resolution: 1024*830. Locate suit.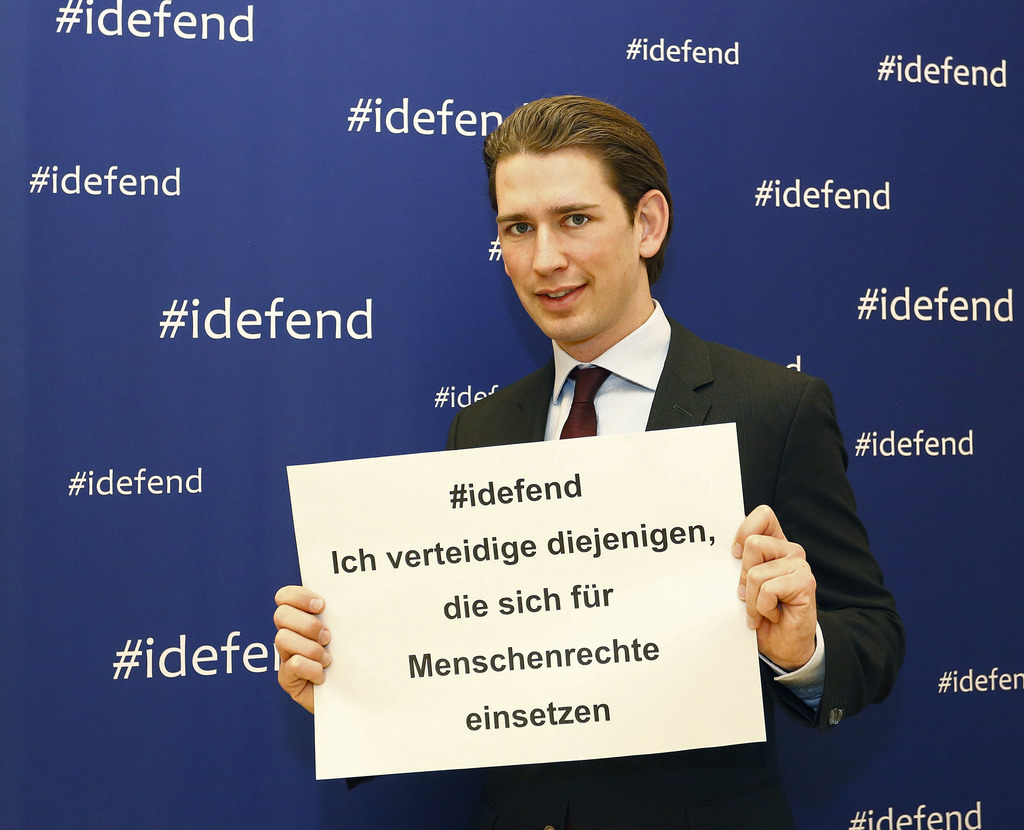
356, 278, 878, 737.
